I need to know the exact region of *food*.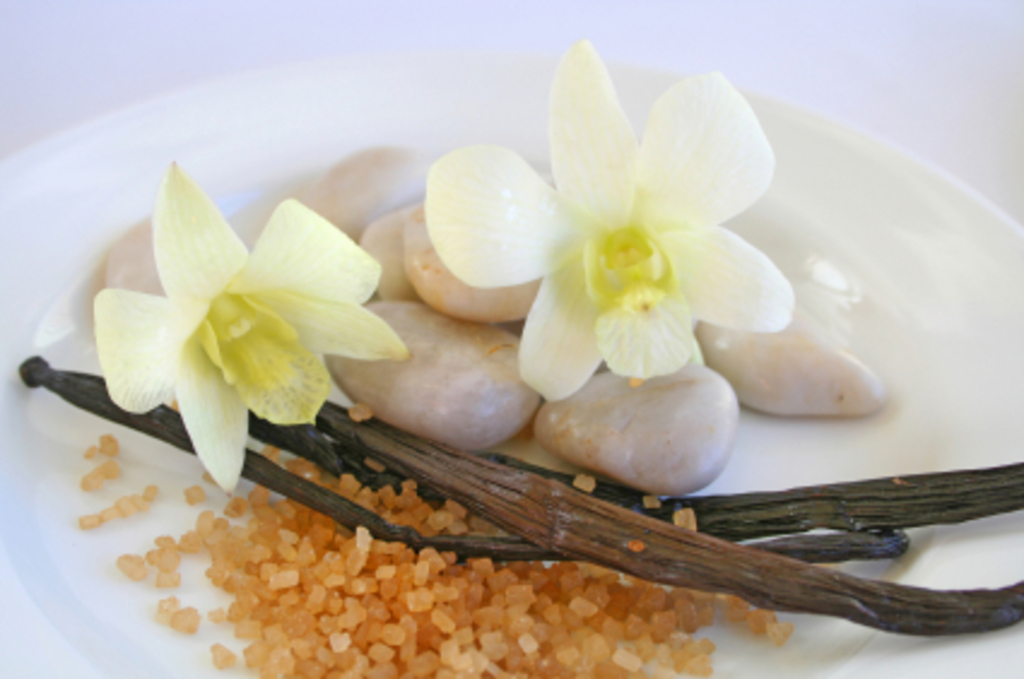
Region: <box>357,209,419,306</box>.
